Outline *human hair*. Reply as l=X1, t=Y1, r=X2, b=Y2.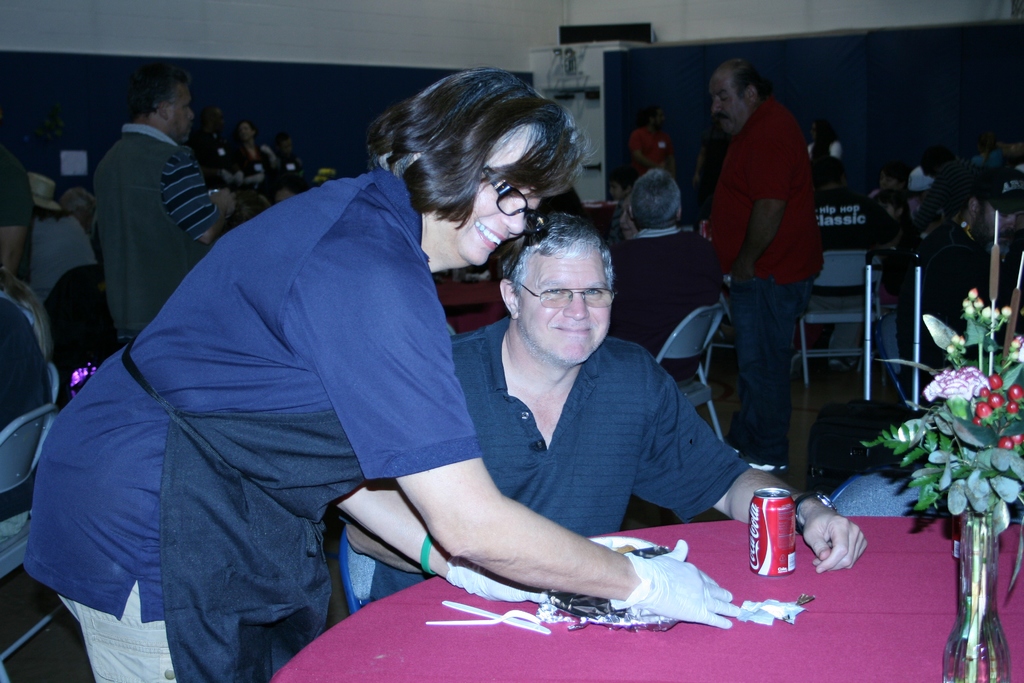
l=90, t=213, r=106, b=269.
